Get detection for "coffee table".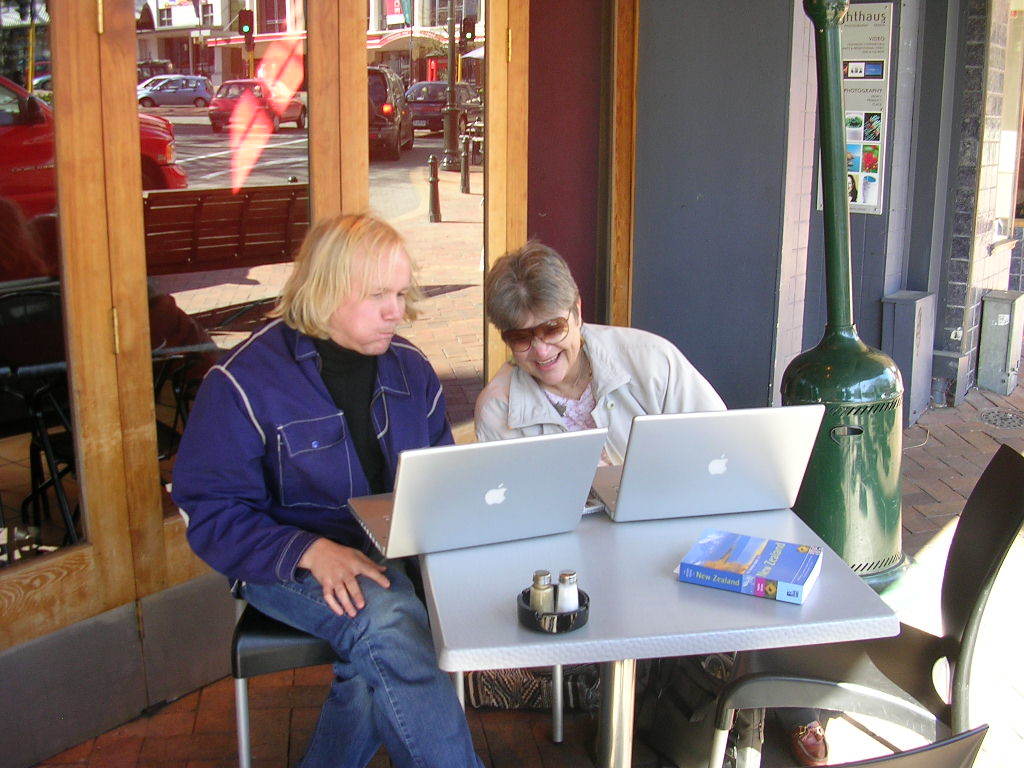
Detection: (left=380, top=446, right=911, bottom=742).
